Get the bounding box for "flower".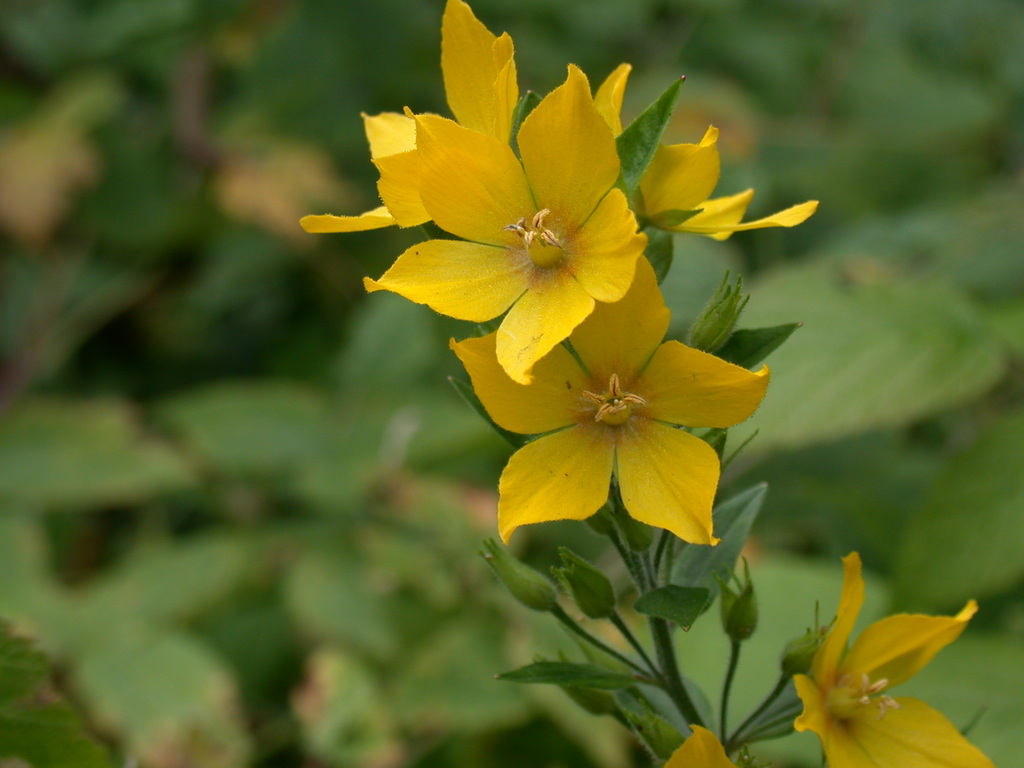
<box>662,721,733,767</box>.
